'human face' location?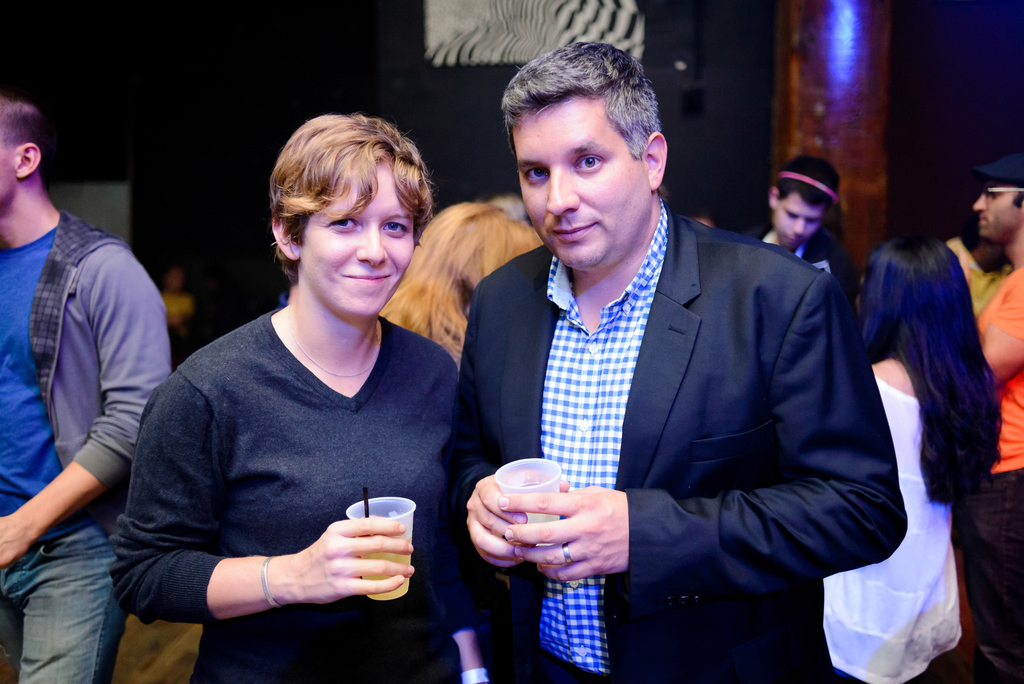
left=772, top=187, right=819, bottom=247
